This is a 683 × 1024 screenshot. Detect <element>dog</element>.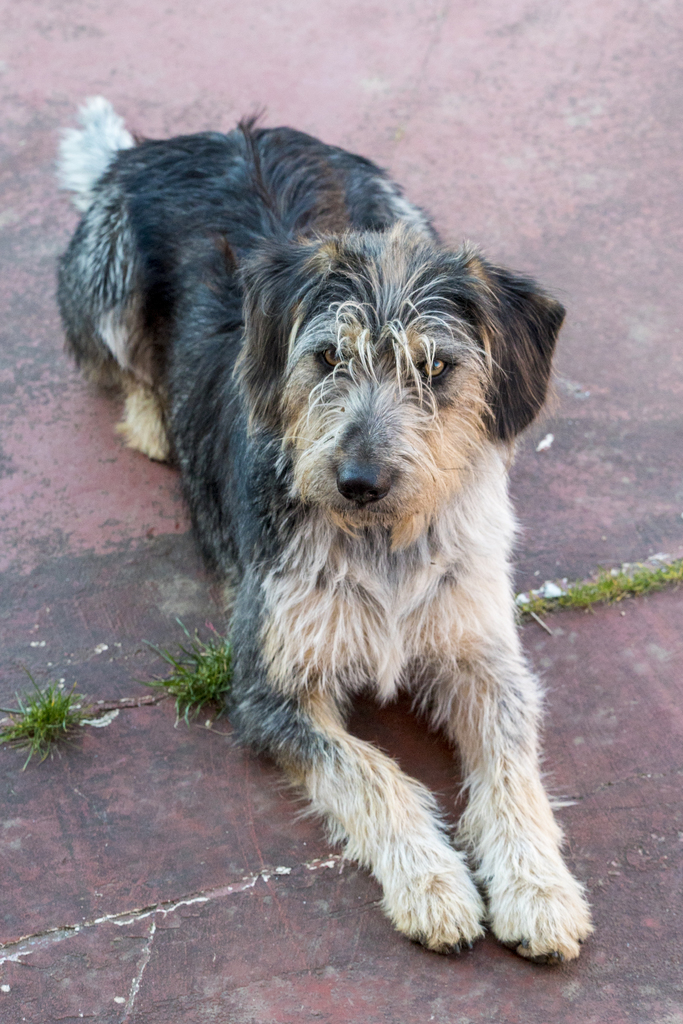
Rect(48, 92, 593, 968).
